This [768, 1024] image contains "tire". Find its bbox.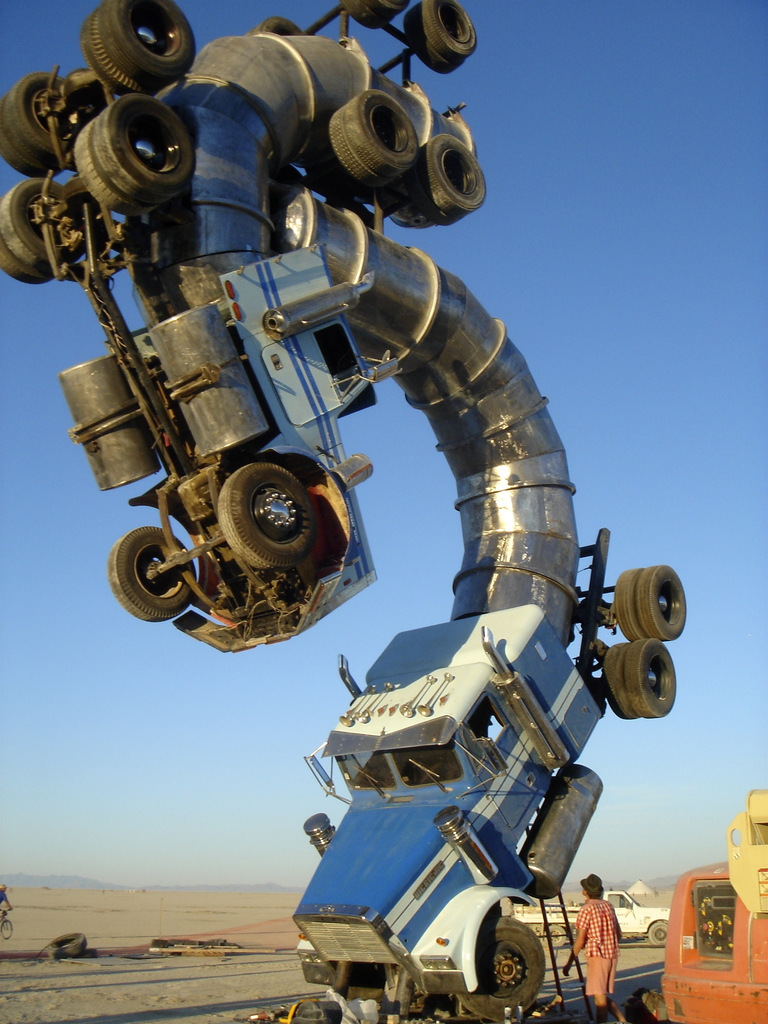
bbox=[81, 8, 191, 102].
